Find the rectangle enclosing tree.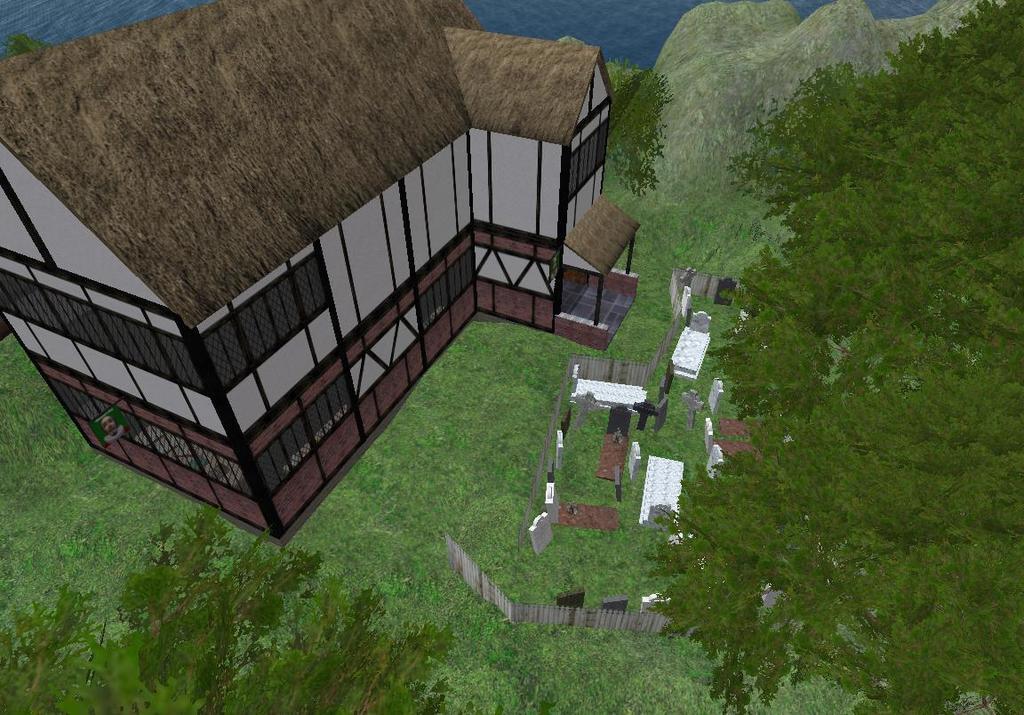
(649, 0, 1023, 714).
